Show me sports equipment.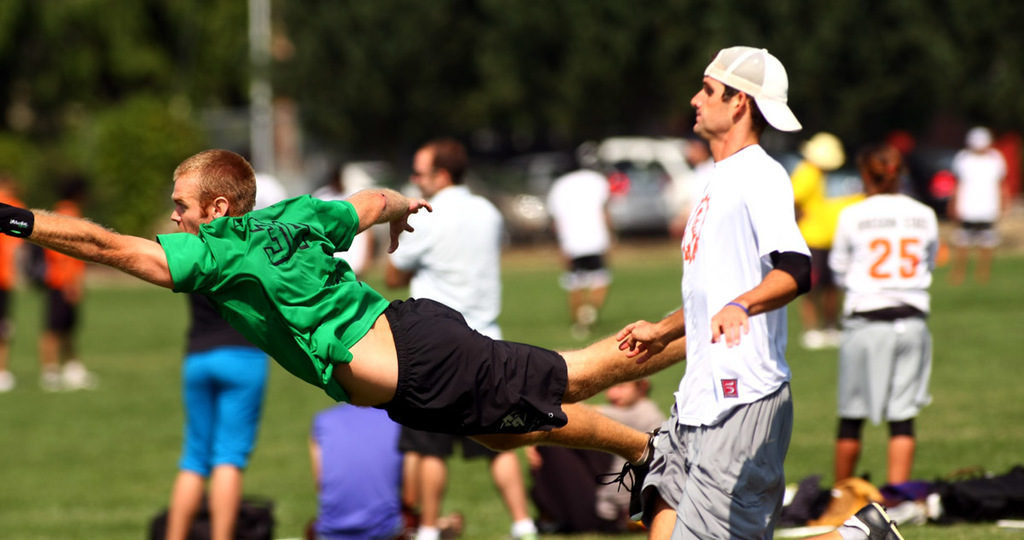
sports equipment is here: (840,502,907,539).
